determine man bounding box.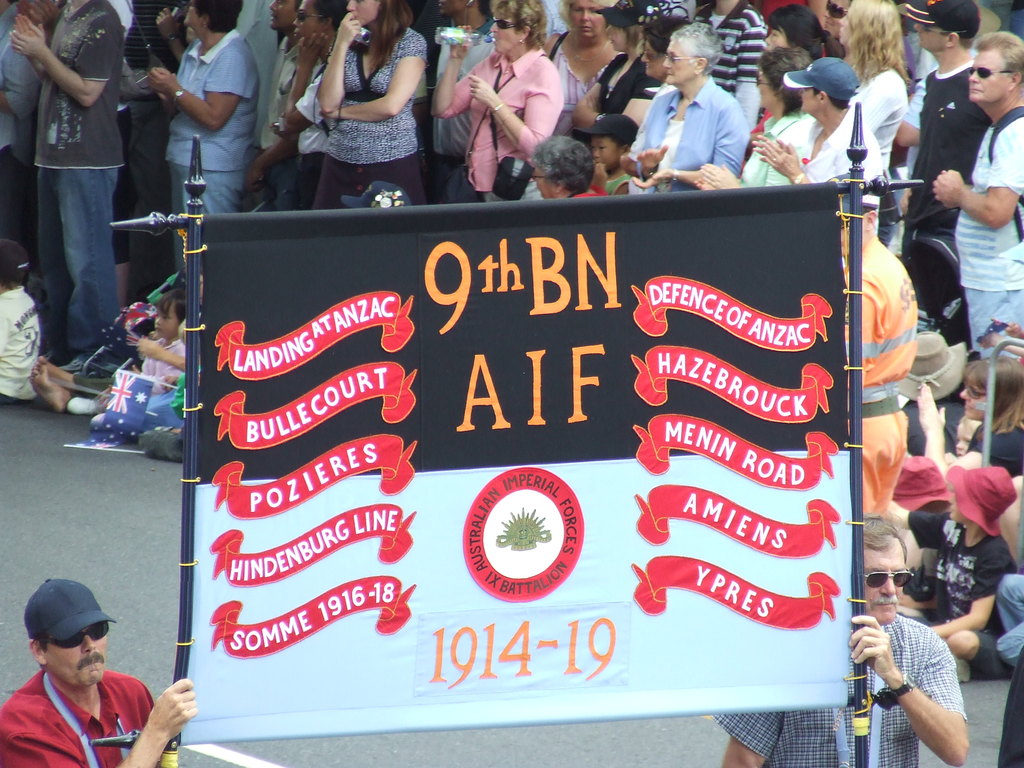
Determined: BBox(752, 57, 888, 190).
